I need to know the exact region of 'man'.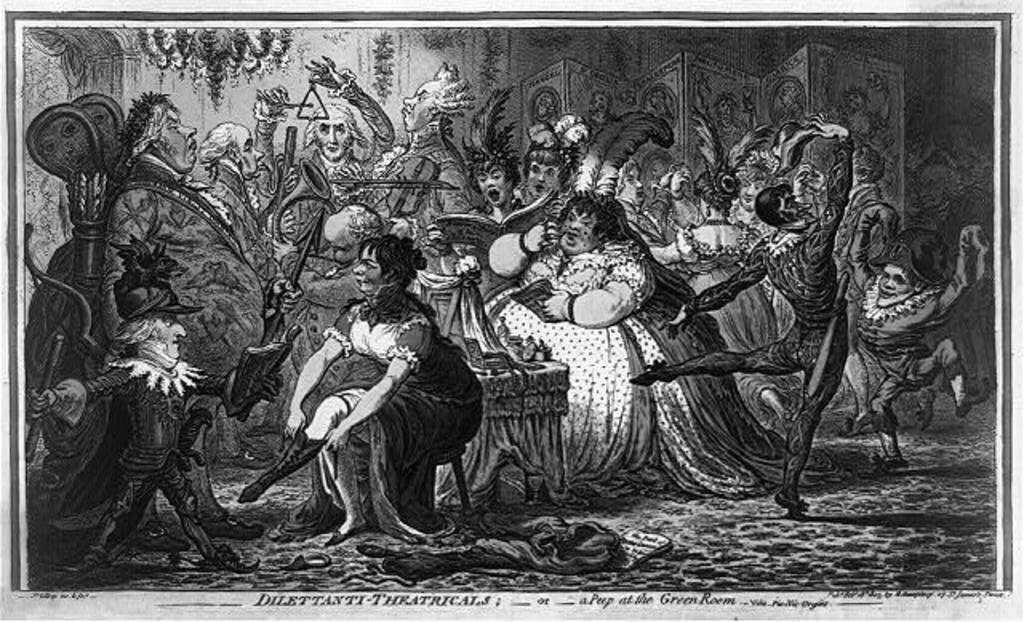
Region: bbox=(304, 54, 389, 195).
